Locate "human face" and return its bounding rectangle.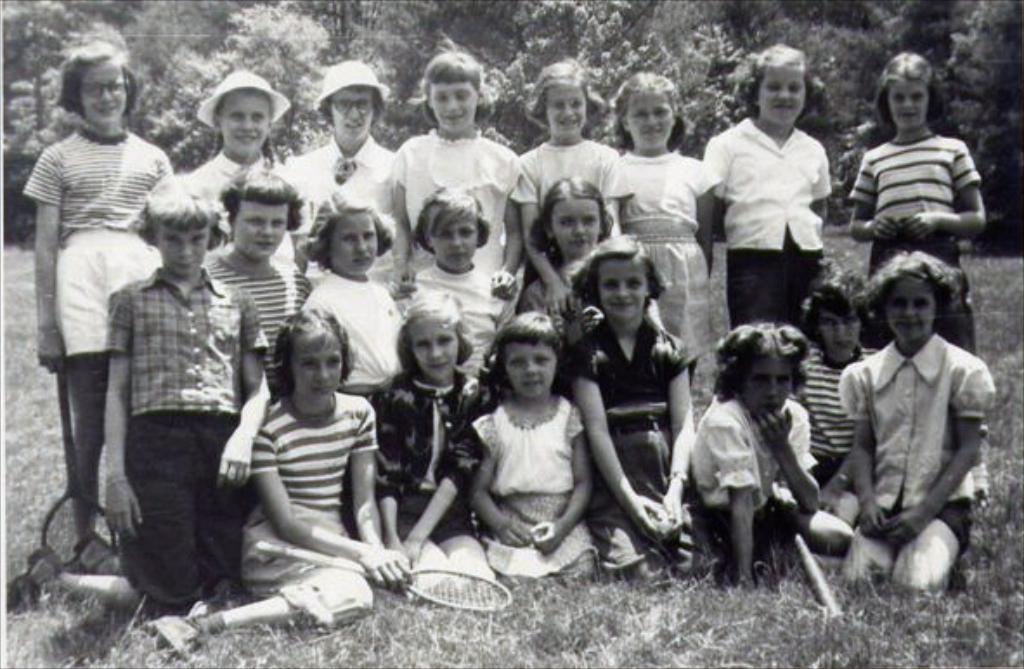
<box>539,85,594,130</box>.
